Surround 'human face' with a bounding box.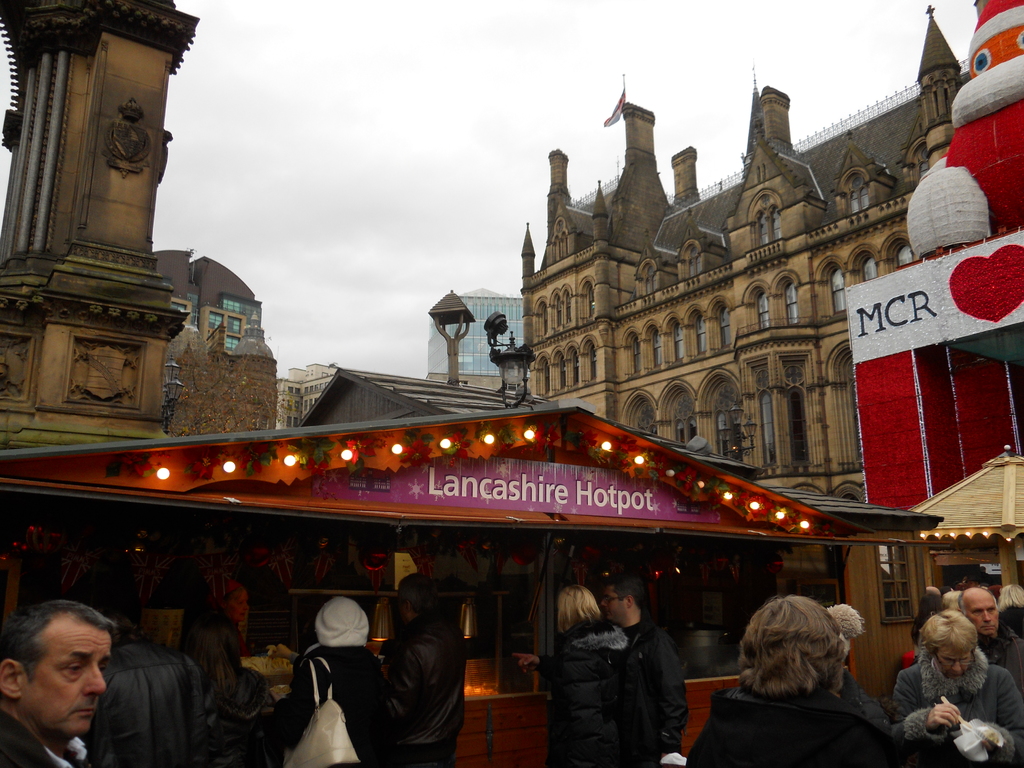
599/582/620/625.
